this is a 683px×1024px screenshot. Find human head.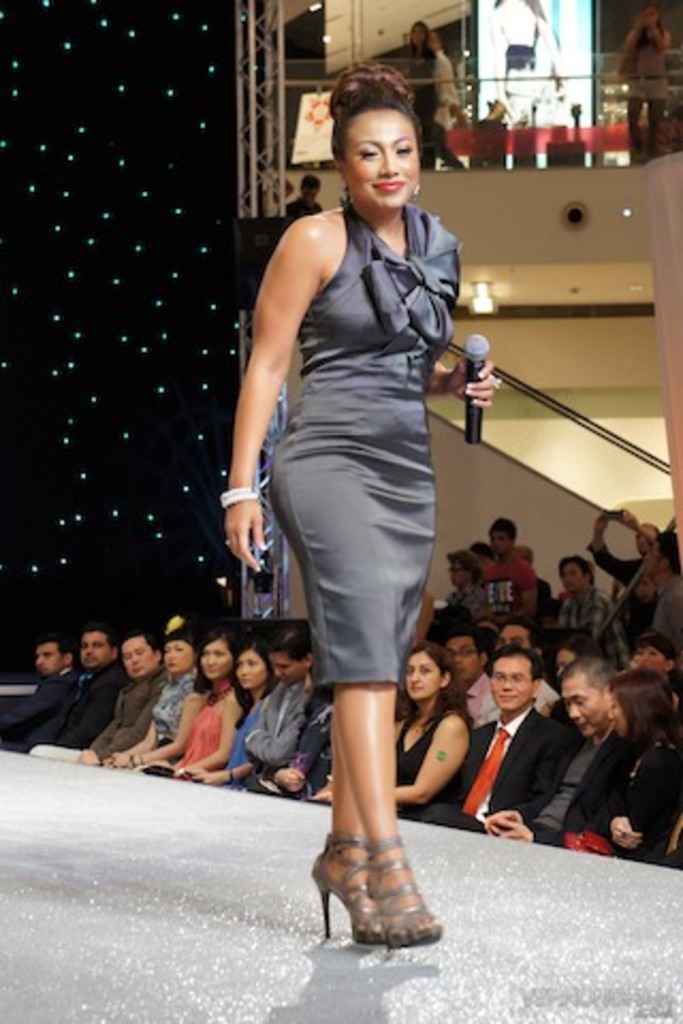
Bounding box: detection(235, 646, 275, 689).
